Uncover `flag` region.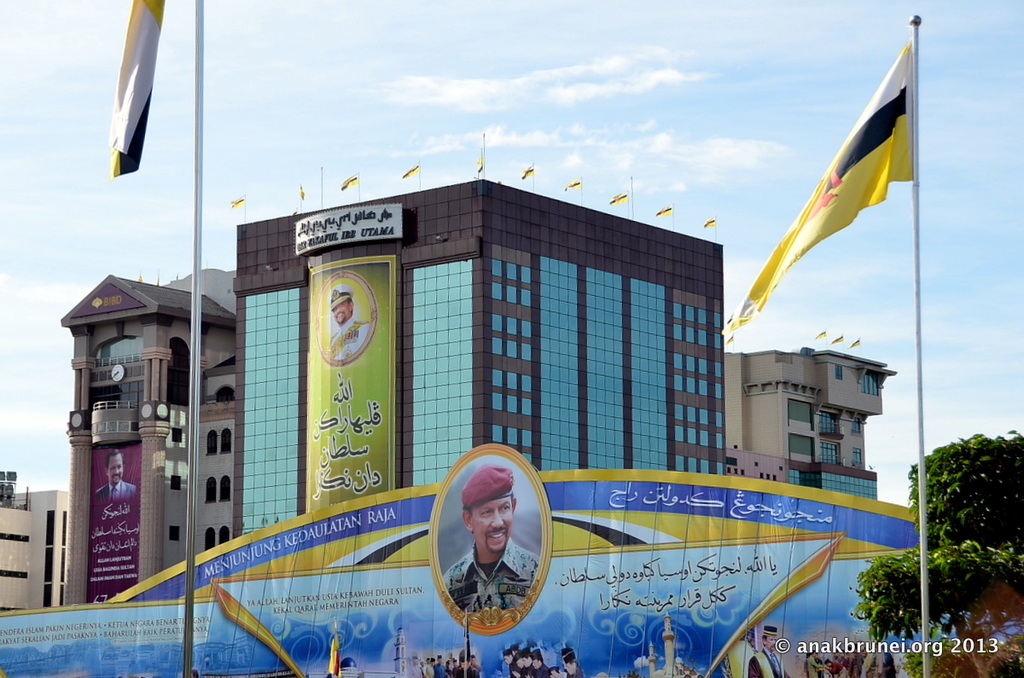
Uncovered: <region>699, 212, 719, 230</region>.
